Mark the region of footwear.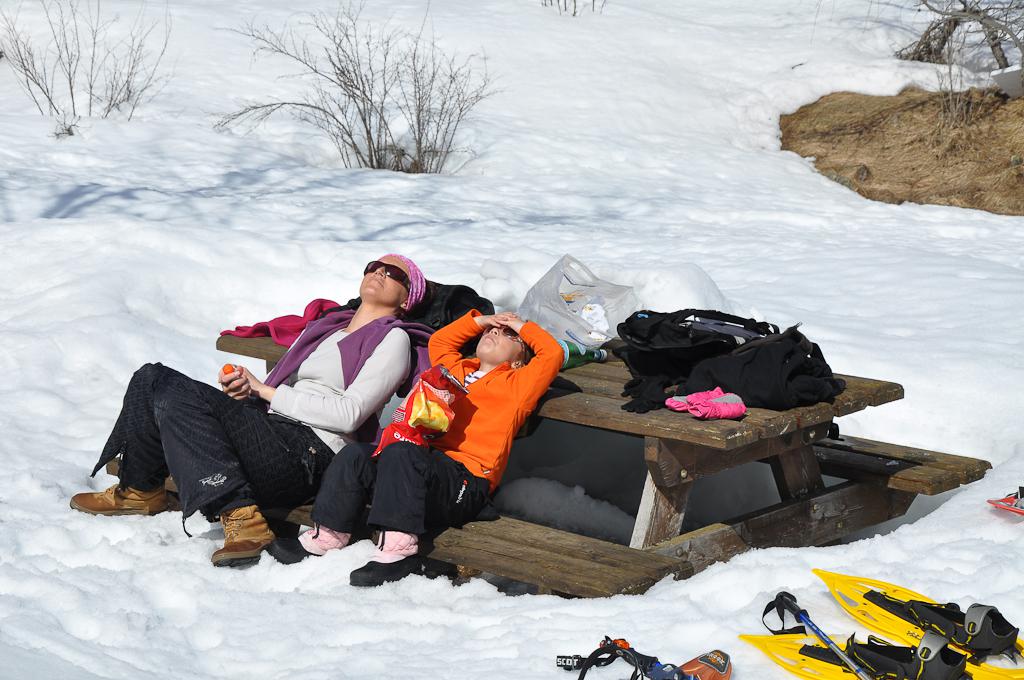
Region: bbox(67, 473, 171, 529).
